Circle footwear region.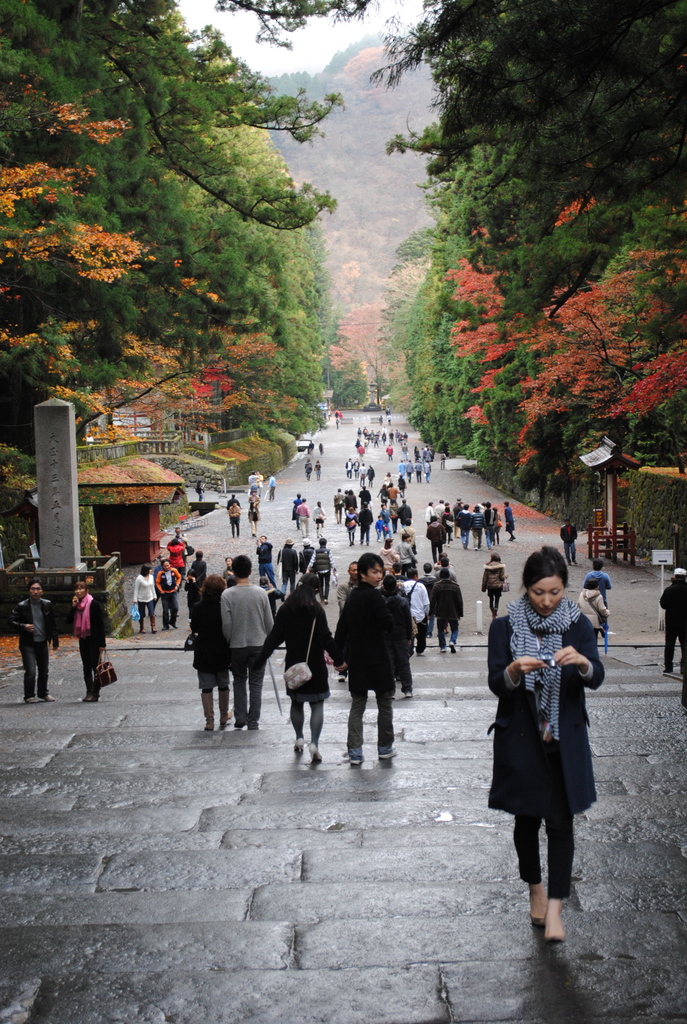
Region: region(291, 736, 308, 758).
